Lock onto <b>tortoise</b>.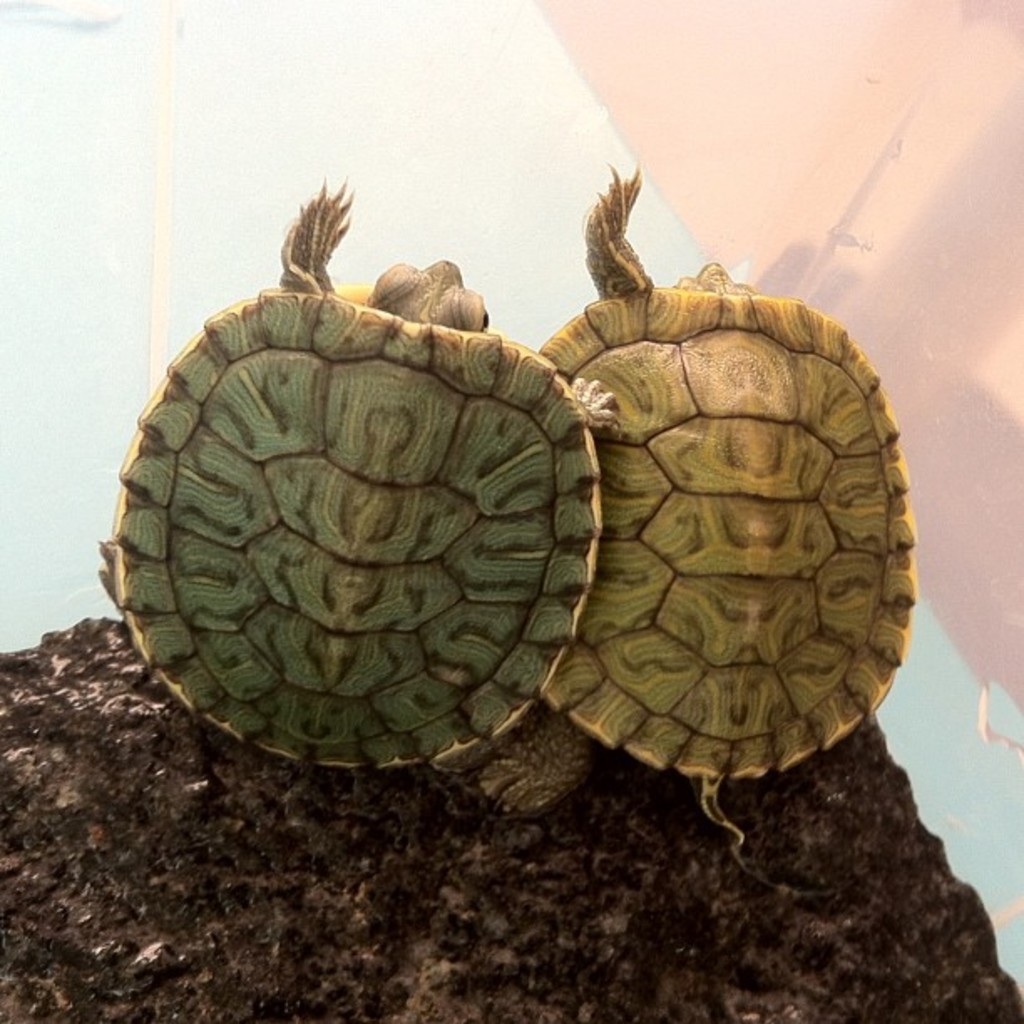
Locked: [left=525, top=161, right=919, bottom=852].
